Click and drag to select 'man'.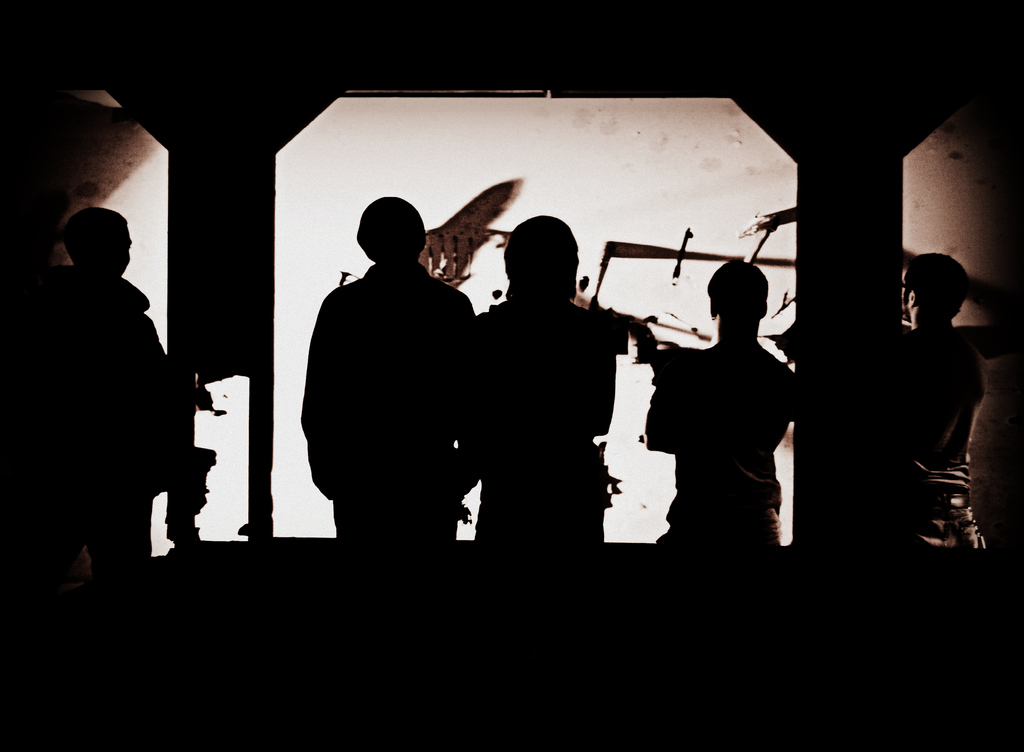
Selection: 303/195/481/550.
